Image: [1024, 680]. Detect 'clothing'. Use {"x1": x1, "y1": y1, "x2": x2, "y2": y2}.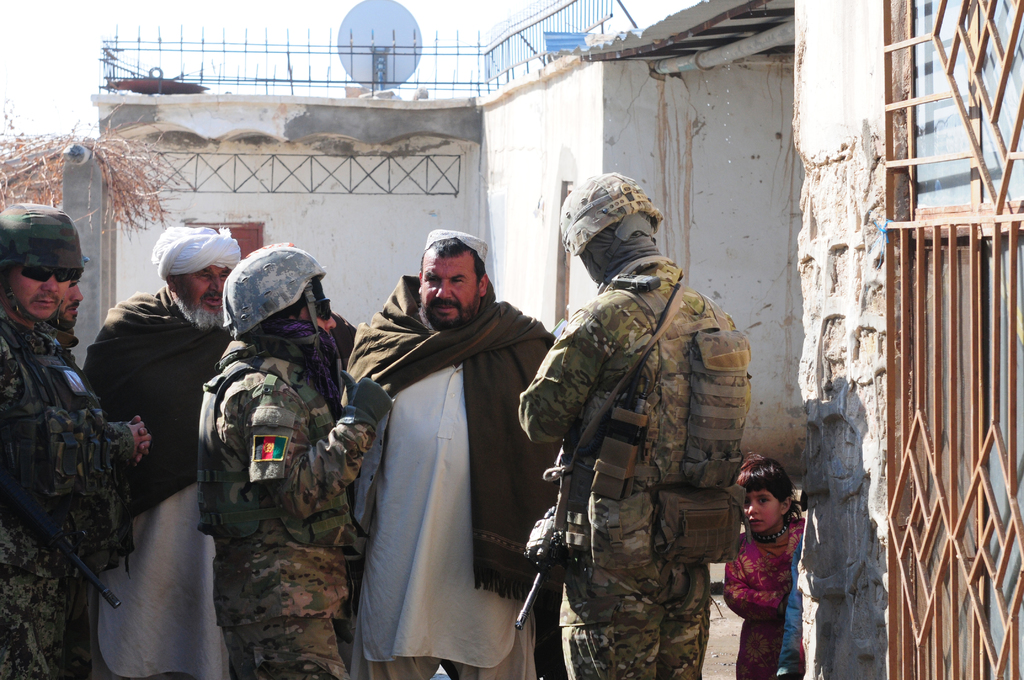
{"x1": 199, "y1": 337, "x2": 379, "y2": 679}.
